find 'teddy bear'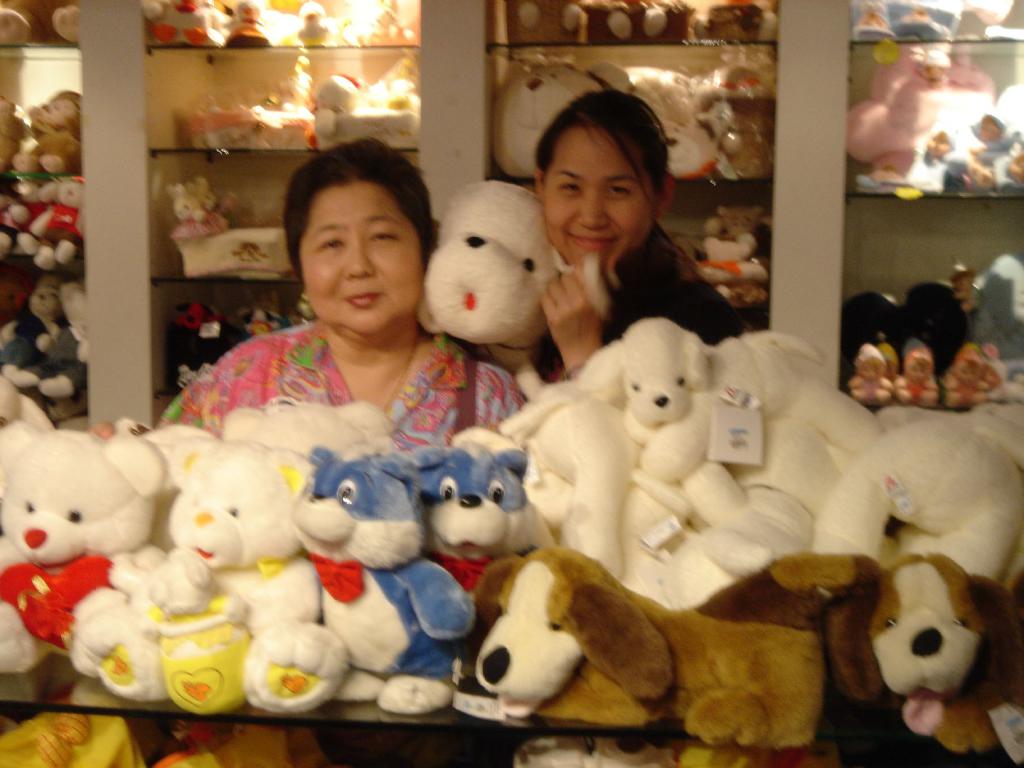
BBox(692, 200, 767, 311)
